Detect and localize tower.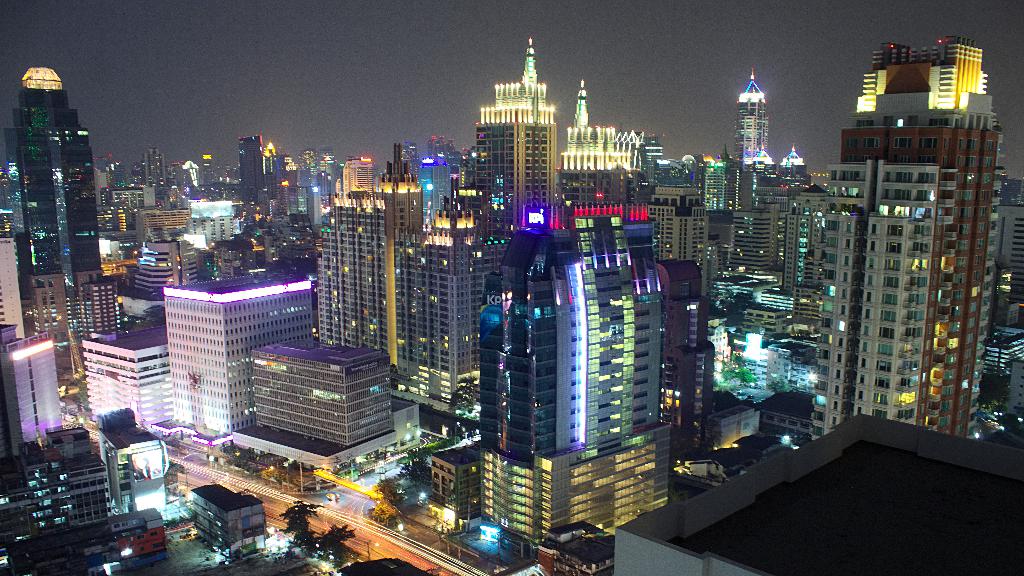
Localized at box(700, 161, 730, 208).
